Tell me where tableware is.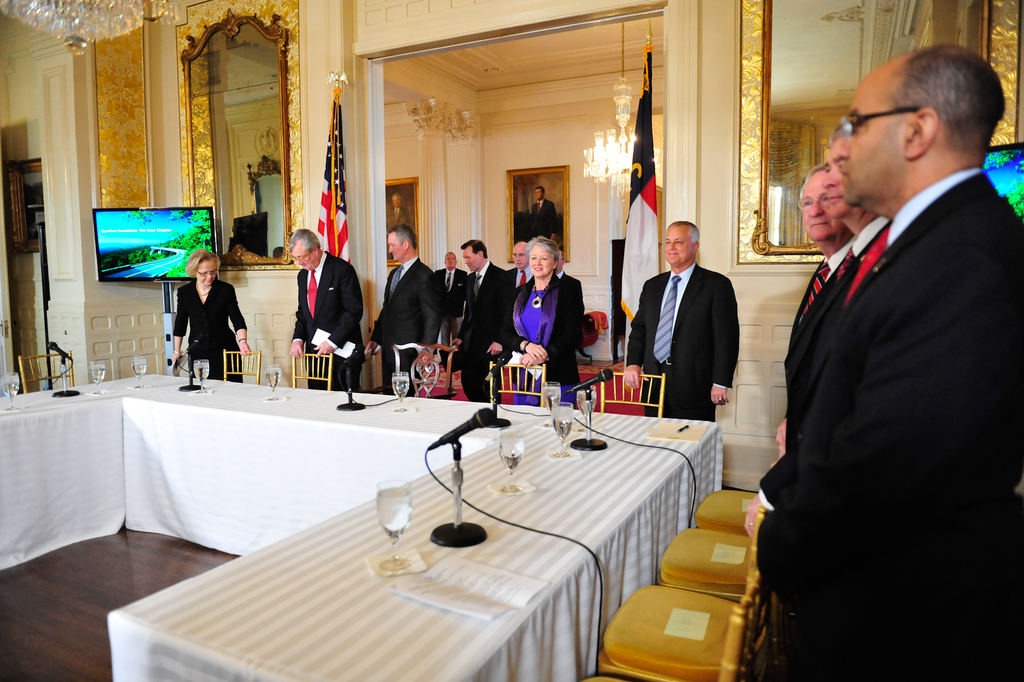
tableware is at region(264, 366, 282, 404).
